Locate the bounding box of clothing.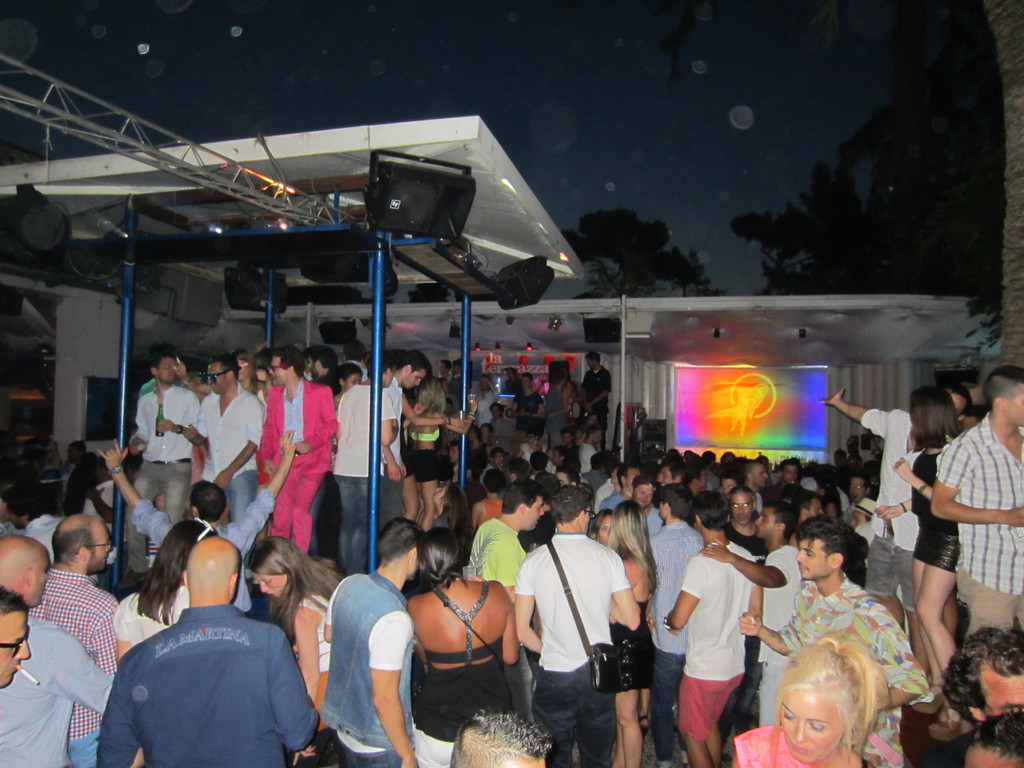
Bounding box: 578:468:607:495.
